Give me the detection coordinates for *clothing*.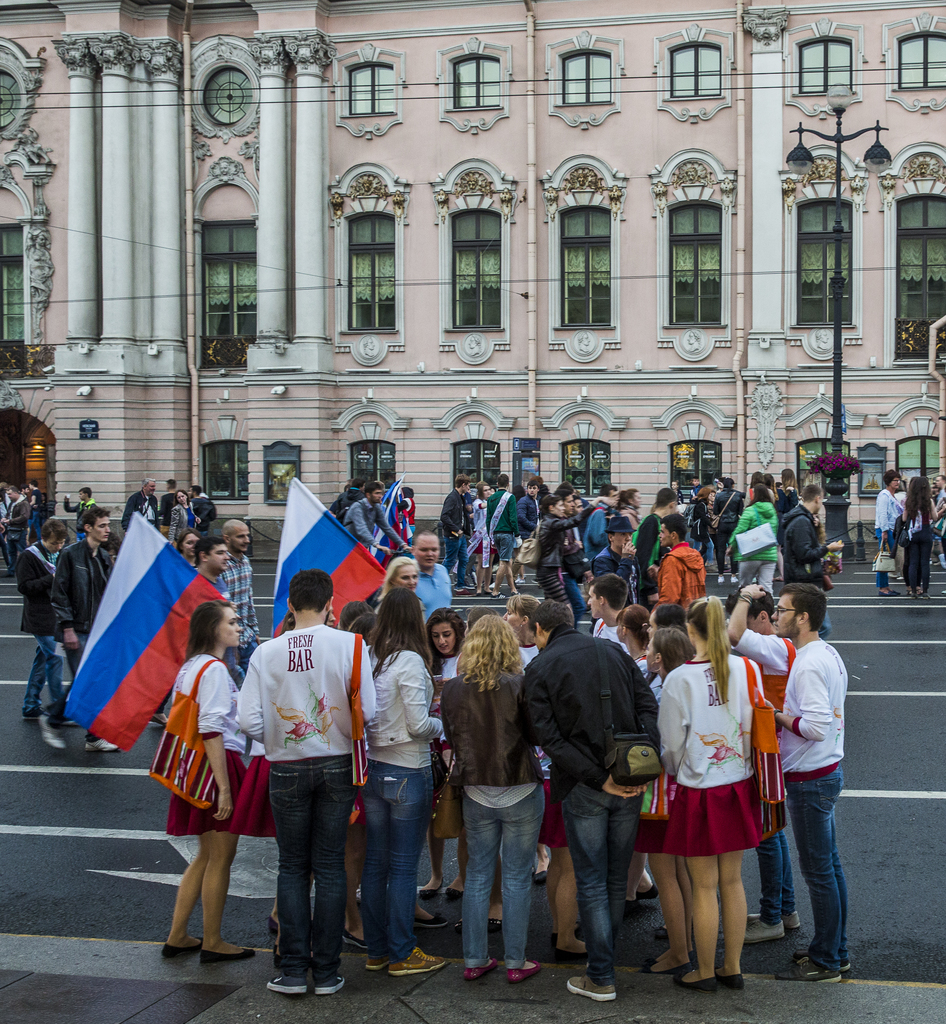
bbox=(775, 570, 877, 982).
